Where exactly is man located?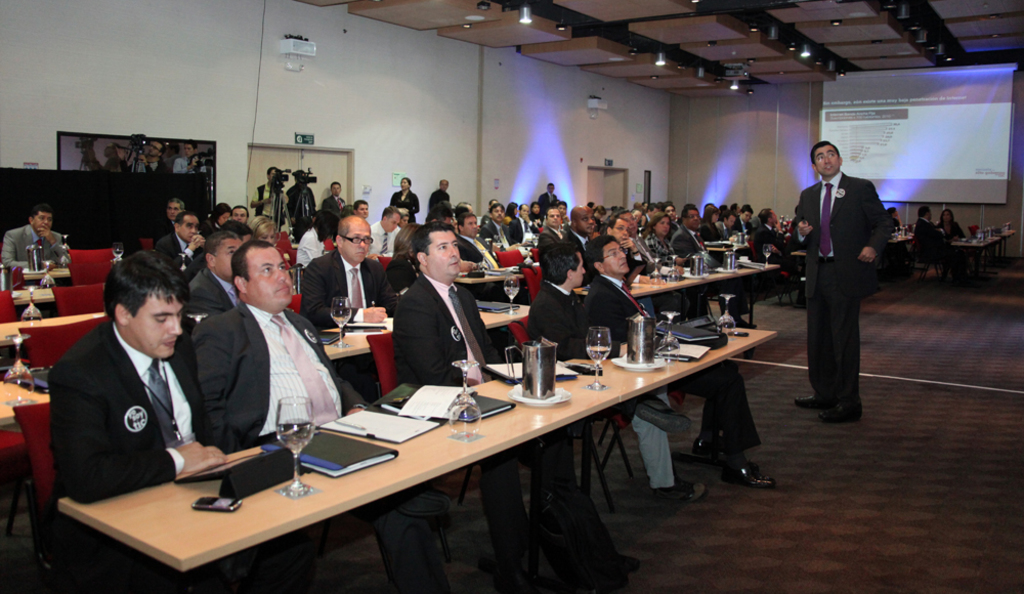
Its bounding box is [x1=174, y1=143, x2=202, y2=173].
